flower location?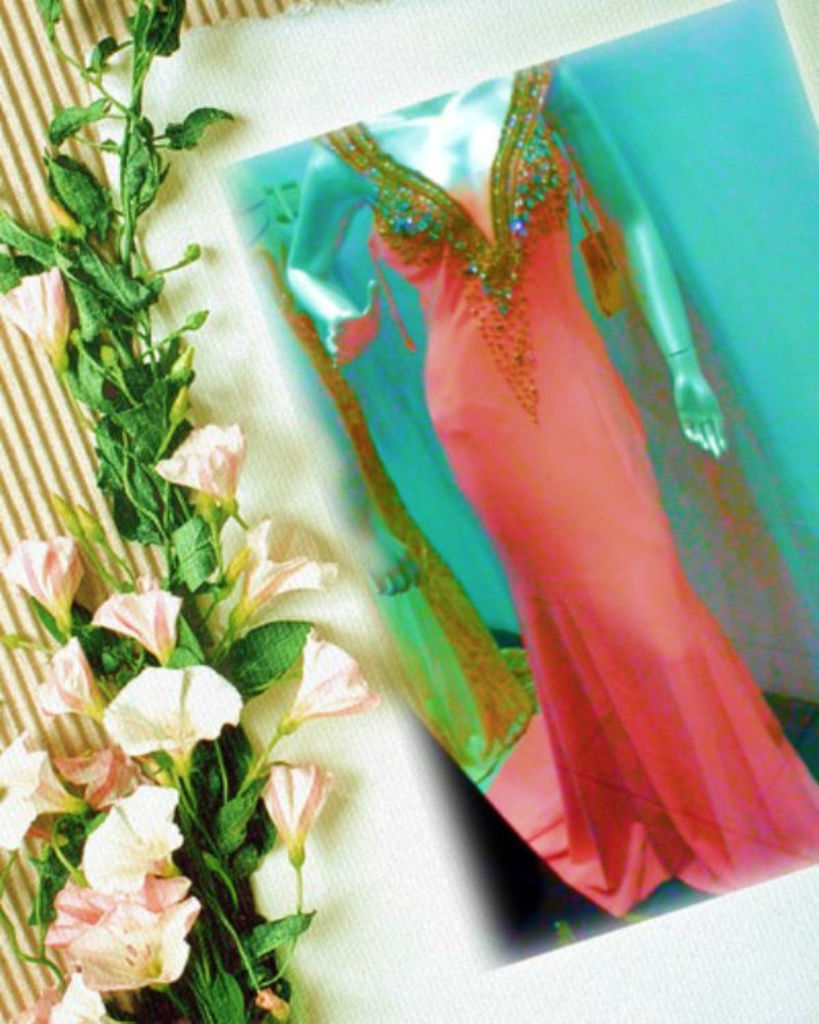
l=276, t=618, r=384, b=732
